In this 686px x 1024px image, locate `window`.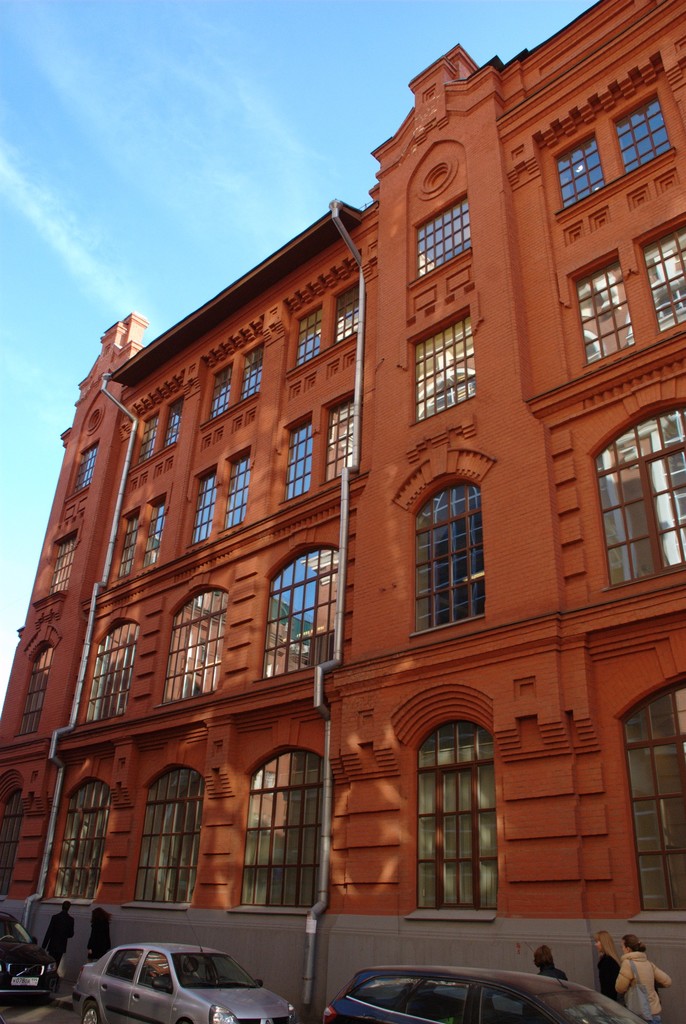
Bounding box: BBox(148, 493, 163, 572).
